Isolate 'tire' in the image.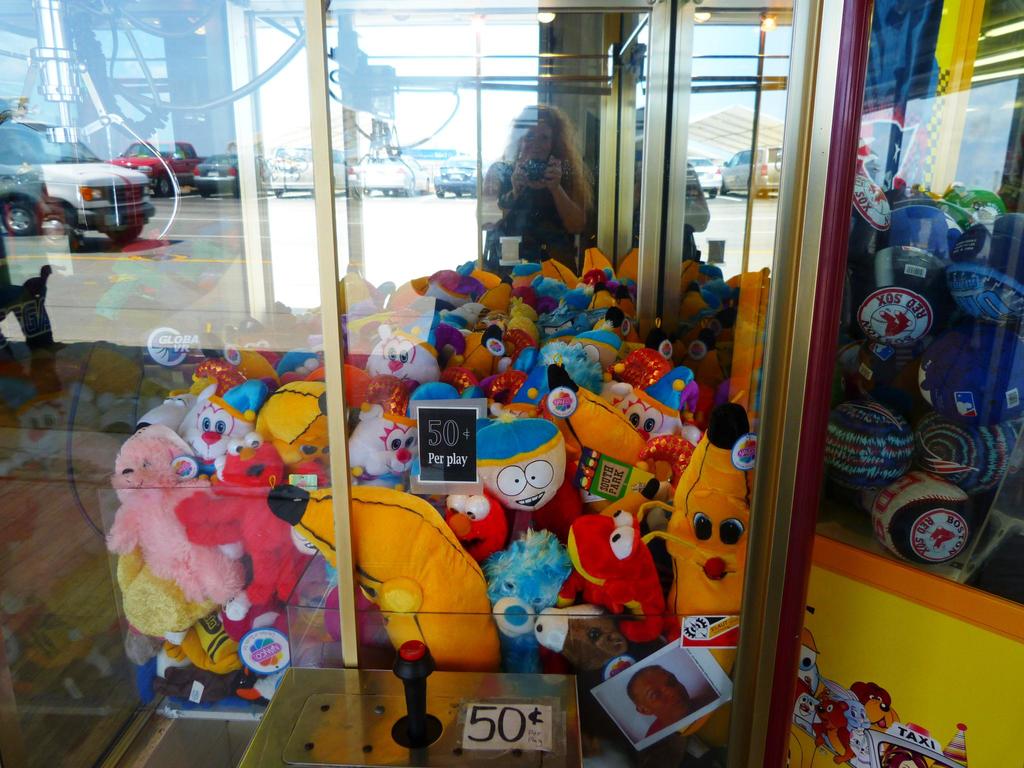
Isolated region: bbox=(271, 187, 282, 198).
